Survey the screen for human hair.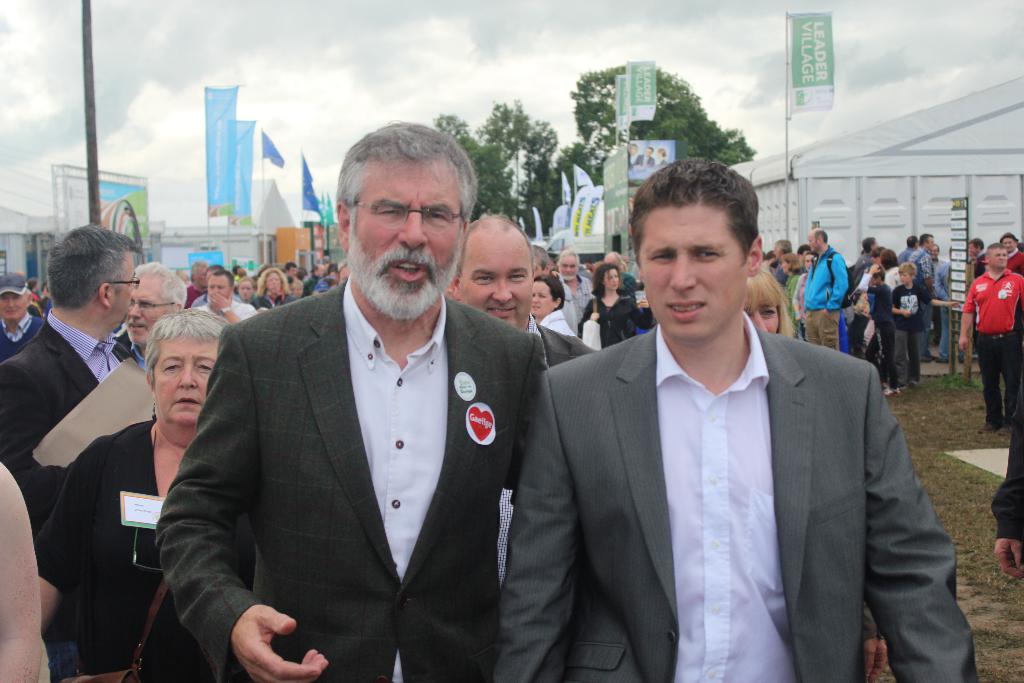
Survey found: 557:249:580:268.
